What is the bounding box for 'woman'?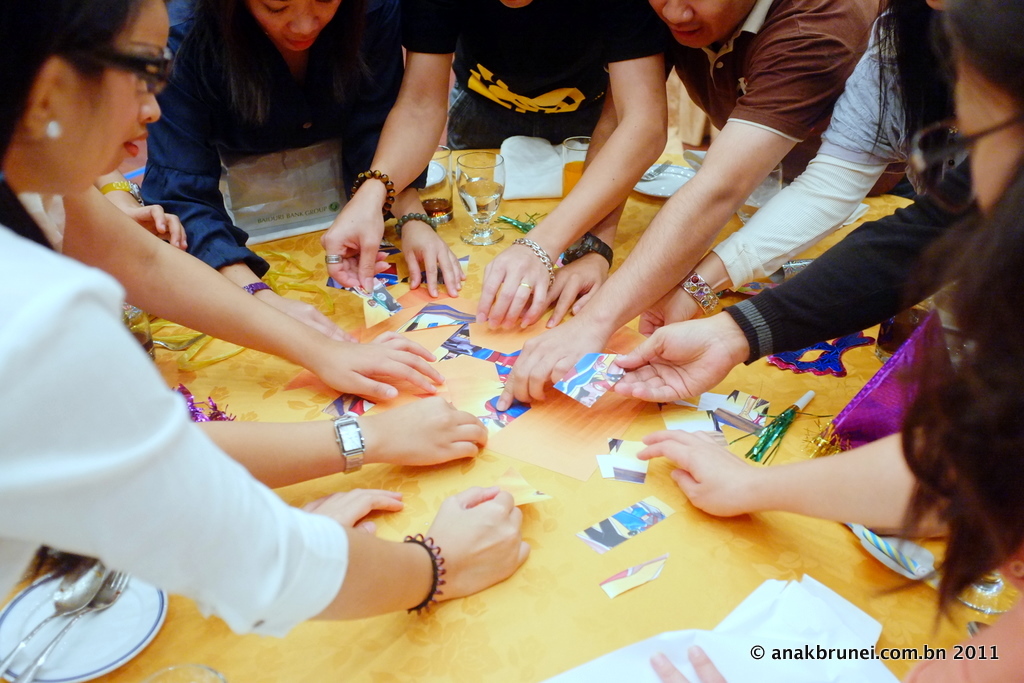
rect(0, 0, 534, 634).
